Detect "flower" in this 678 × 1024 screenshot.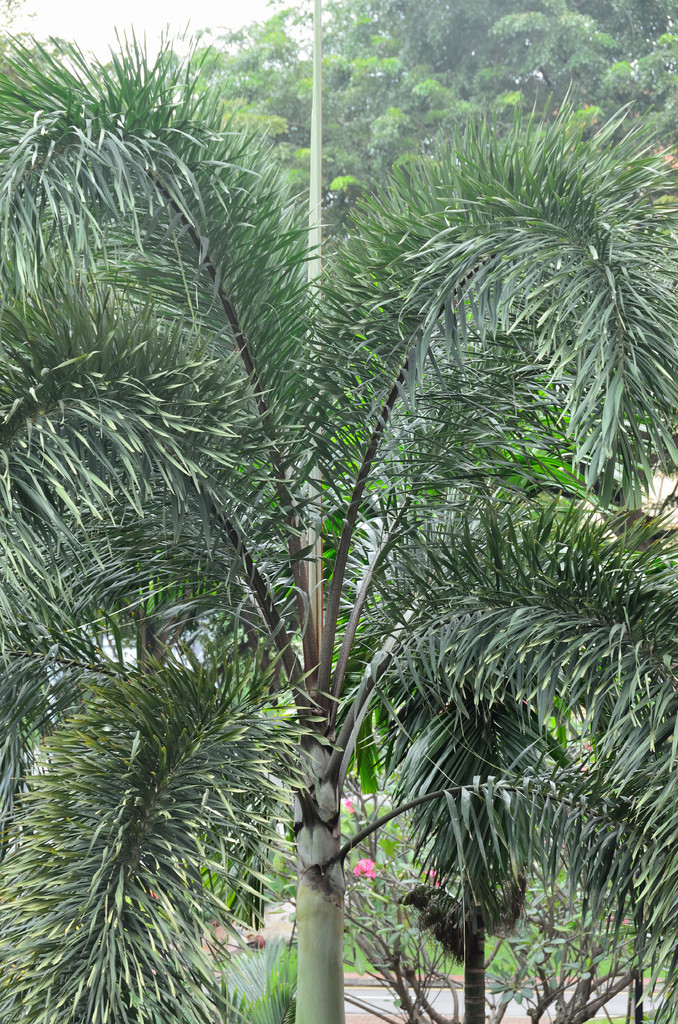
Detection: <box>351,860,383,877</box>.
